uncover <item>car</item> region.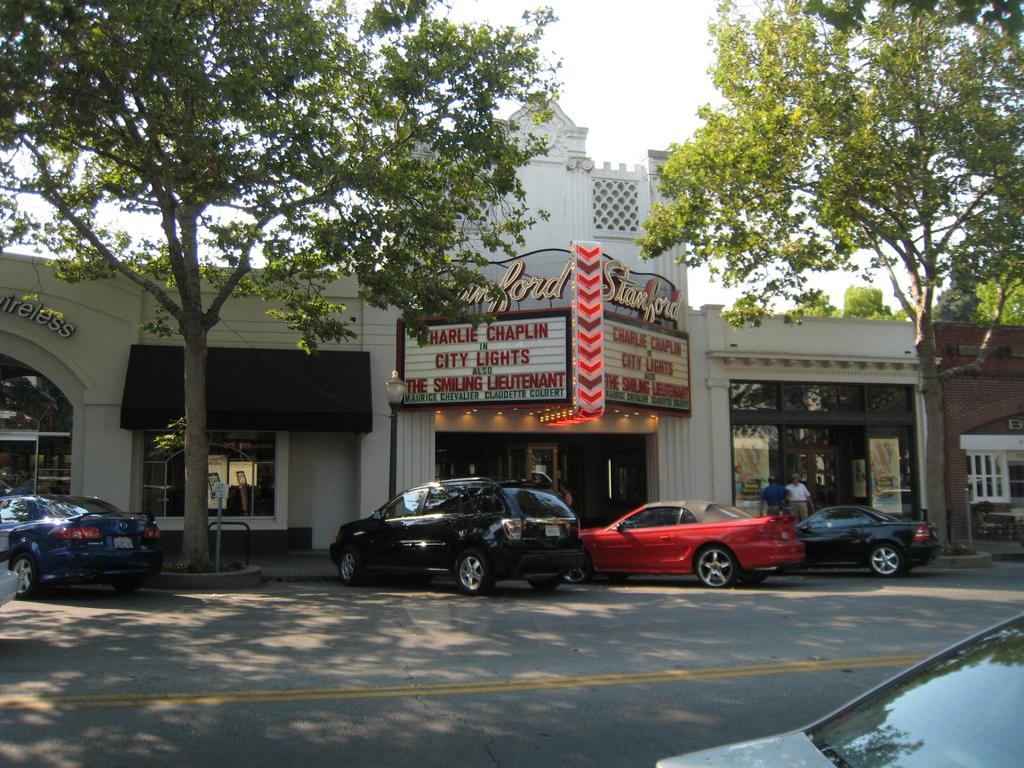
Uncovered: [left=572, top=498, right=808, bottom=595].
